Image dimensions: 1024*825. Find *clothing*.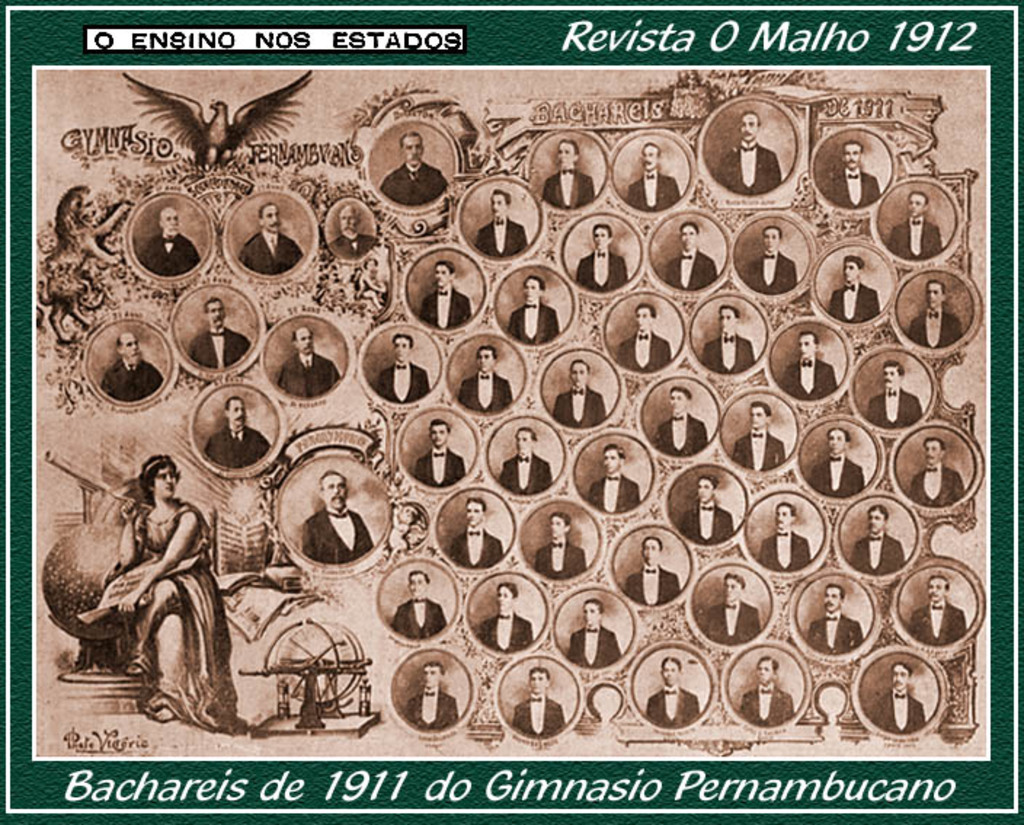
select_region(79, 505, 244, 729).
